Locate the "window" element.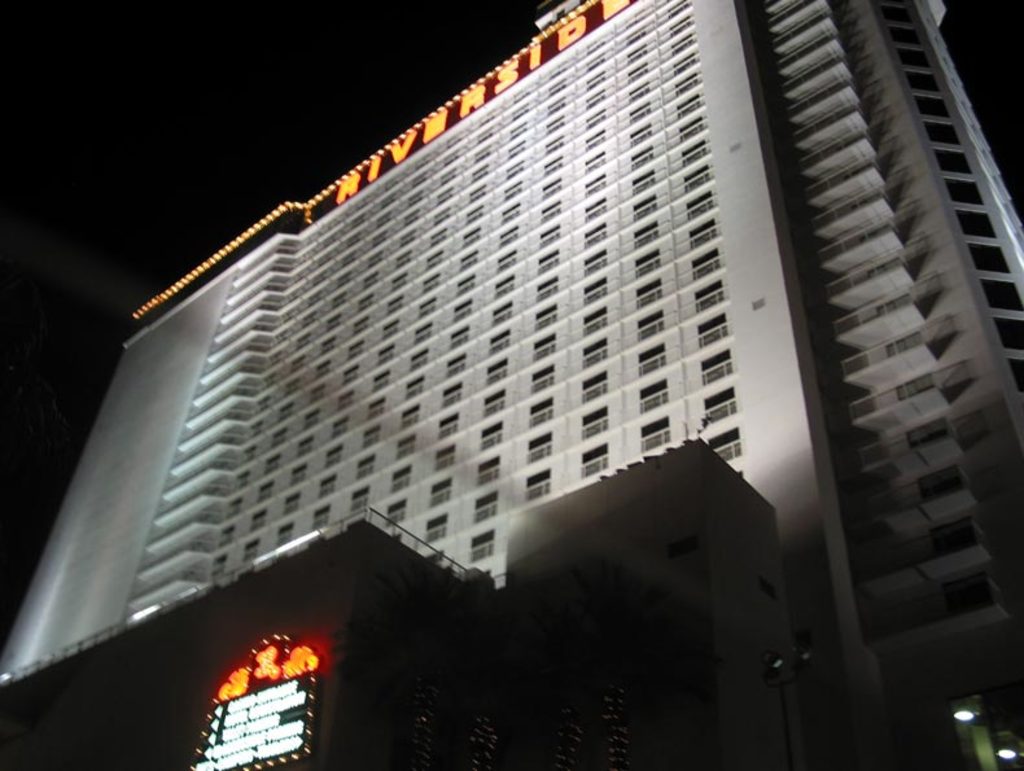
Element bbox: left=432, top=478, right=451, bottom=505.
